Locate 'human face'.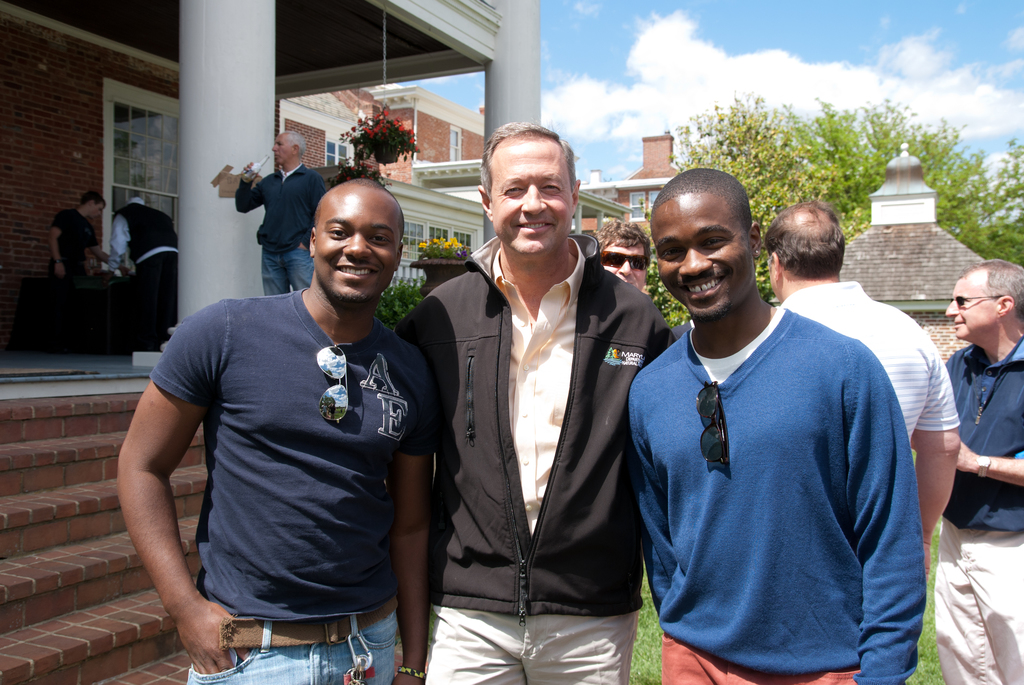
Bounding box: {"left": 604, "top": 242, "right": 645, "bottom": 291}.
